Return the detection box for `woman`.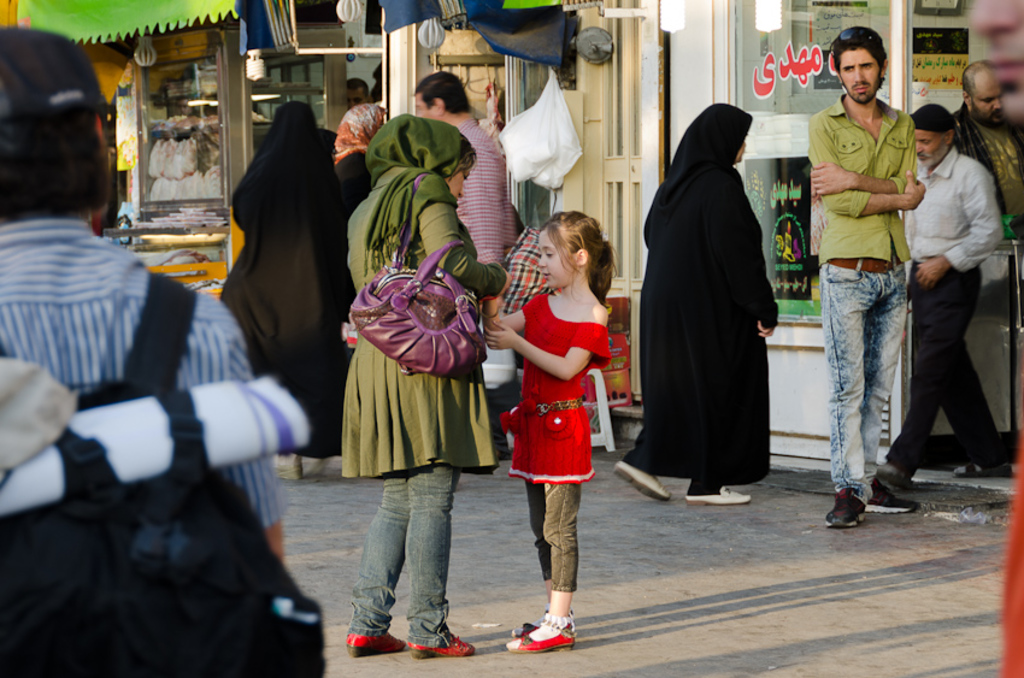
{"x1": 649, "y1": 90, "x2": 790, "y2": 524}.
